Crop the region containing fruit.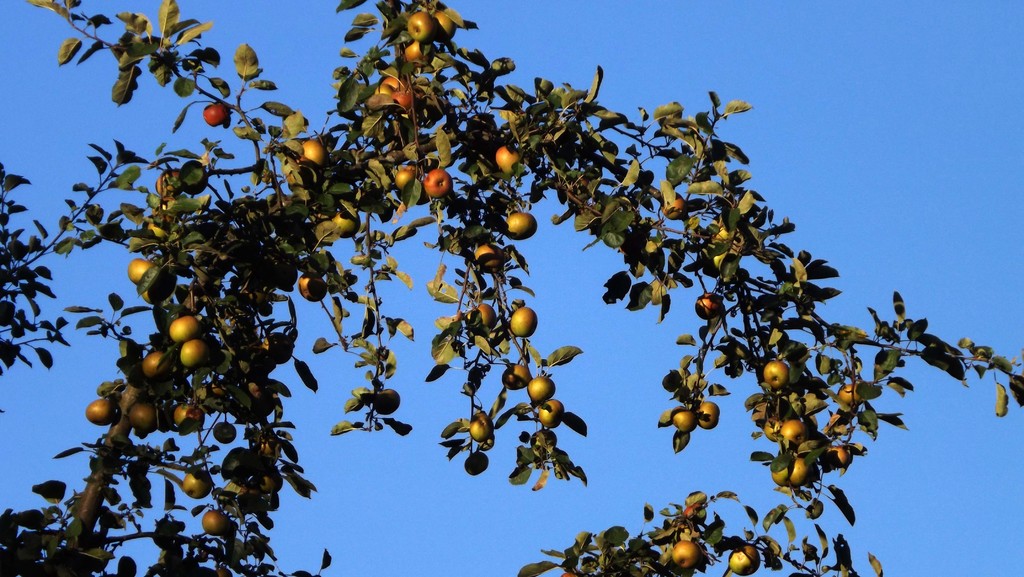
Crop region: {"x1": 129, "y1": 258, "x2": 155, "y2": 283}.
